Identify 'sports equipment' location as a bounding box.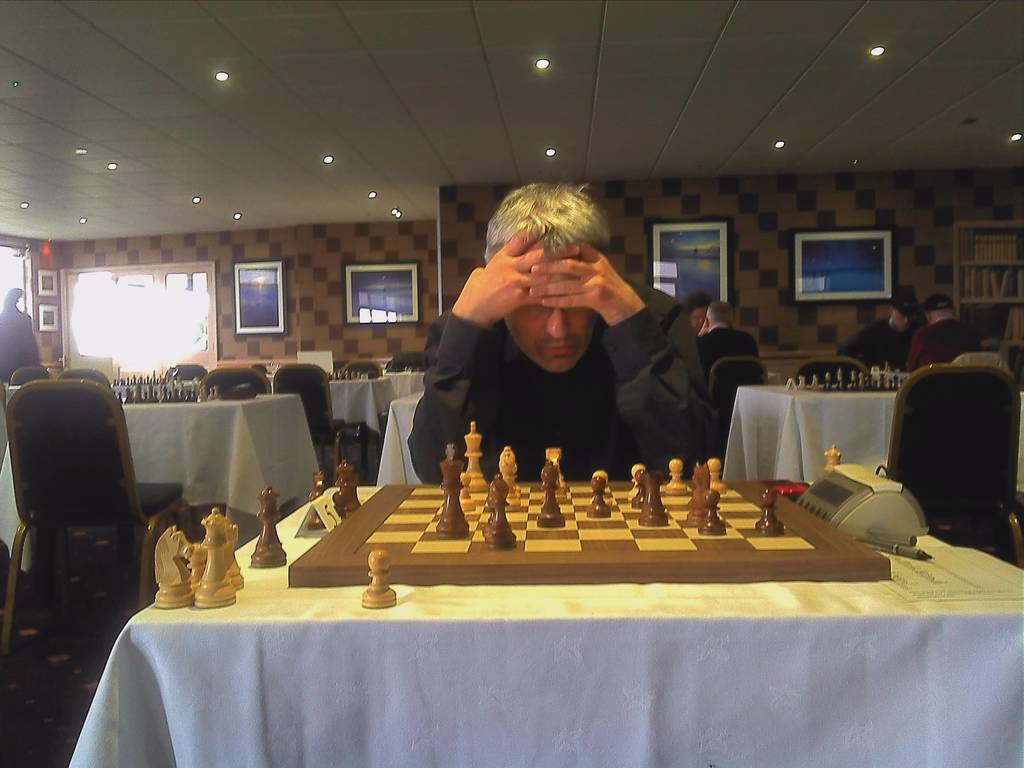
<box>309,460,366,527</box>.
